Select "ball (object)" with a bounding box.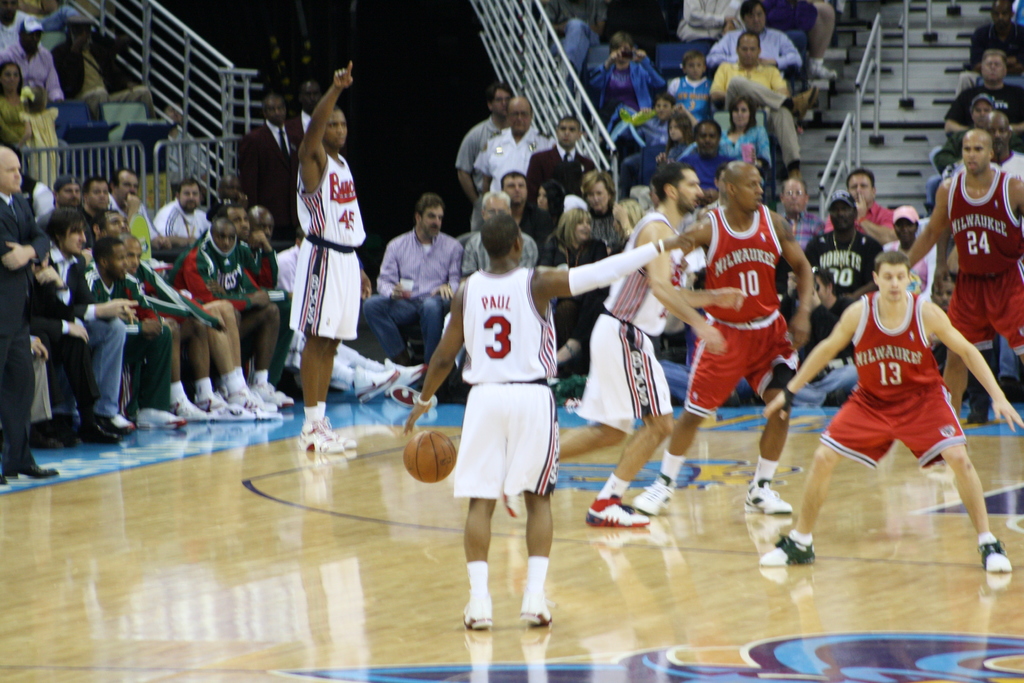
<bbox>403, 428, 460, 484</bbox>.
